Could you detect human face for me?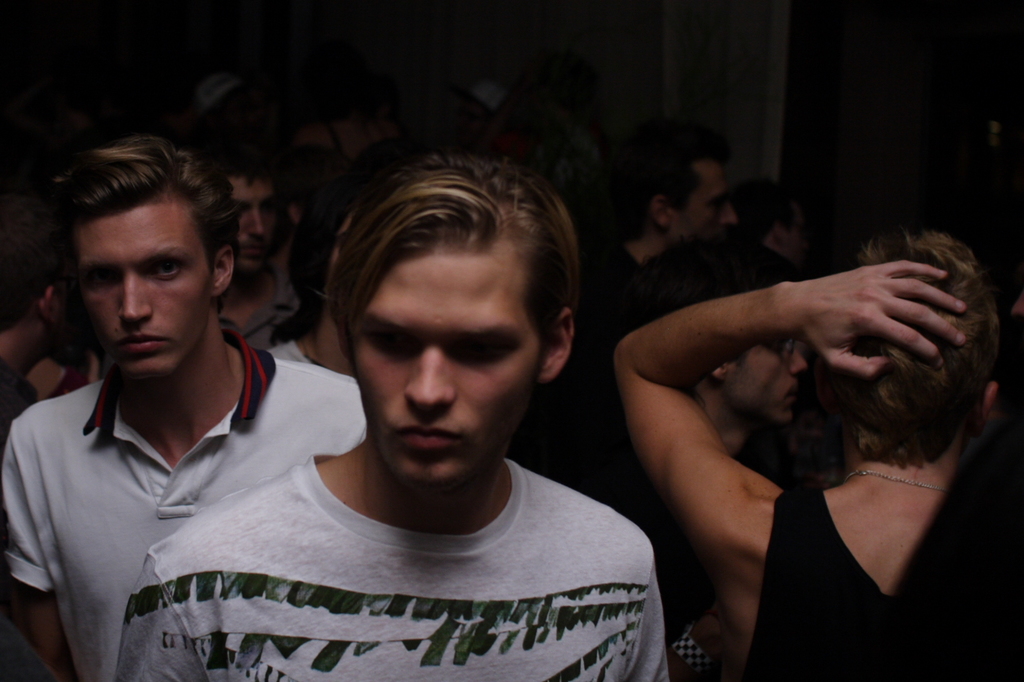
Detection result: 669, 162, 741, 249.
